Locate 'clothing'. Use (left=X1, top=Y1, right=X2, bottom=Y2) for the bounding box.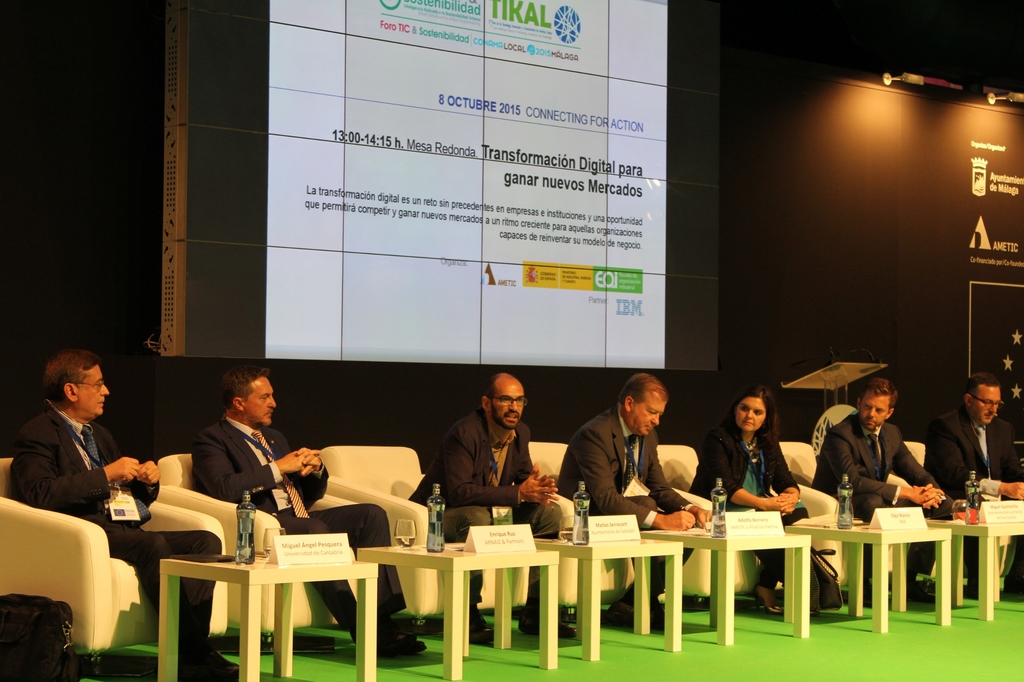
(left=692, top=420, right=801, bottom=569).
